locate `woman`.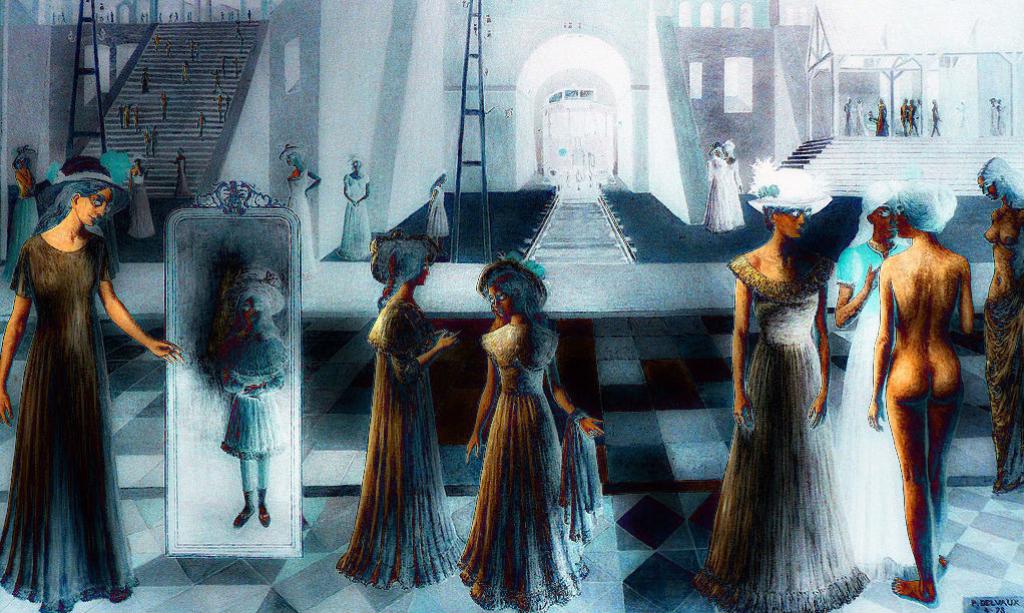
Bounding box: select_region(853, 93, 867, 137).
